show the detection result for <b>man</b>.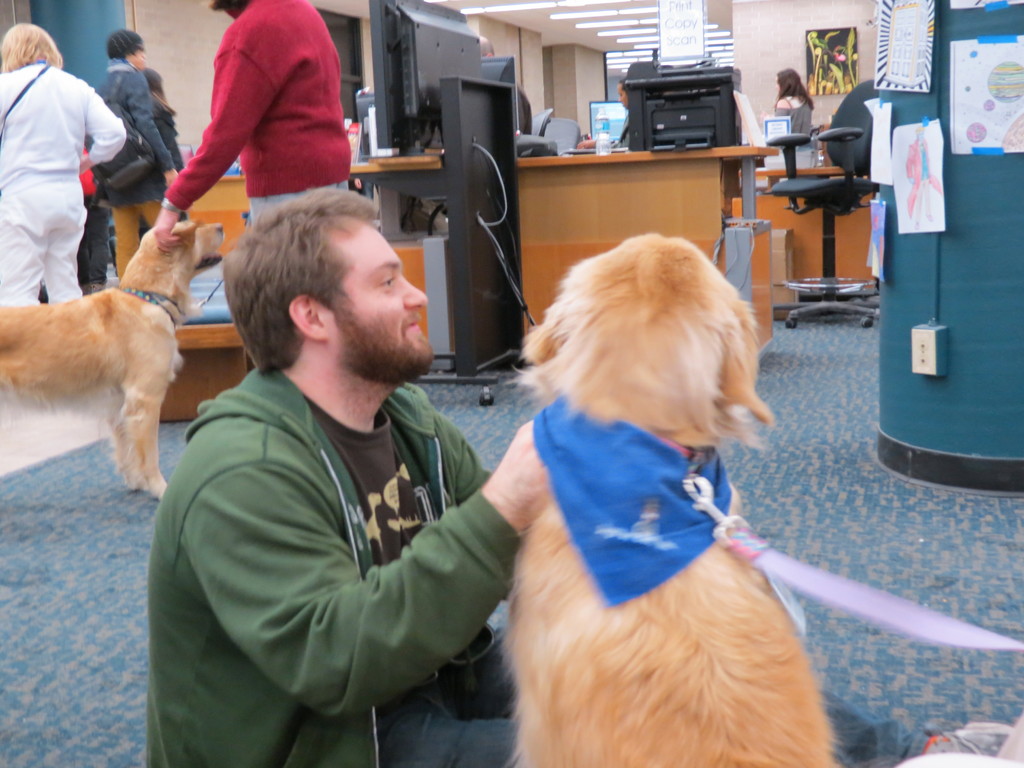
left=141, top=0, right=360, bottom=237.
